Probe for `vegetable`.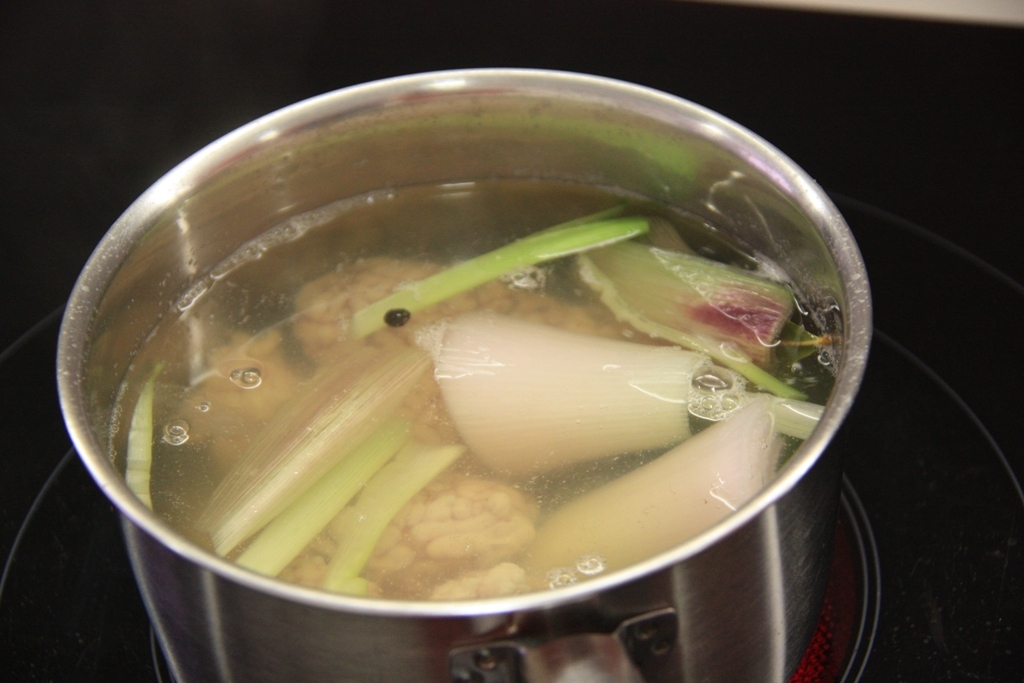
Probe result: [516,393,771,588].
